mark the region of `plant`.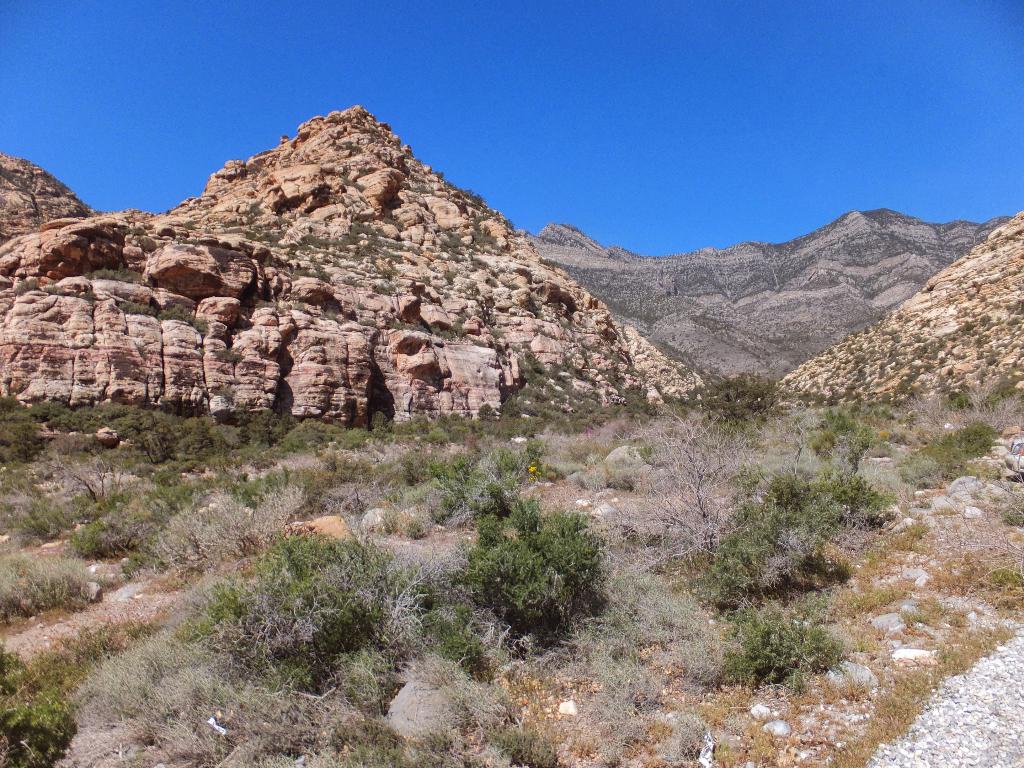
Region: left=1002, top=364, right=1010, bottom=380.
